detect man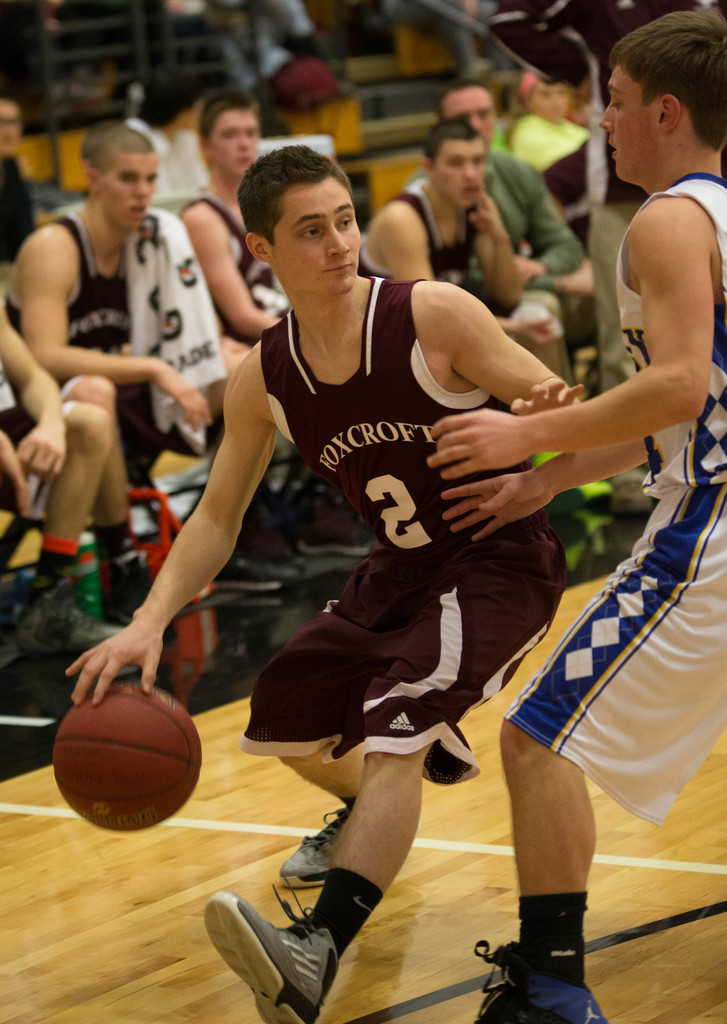
l=183, t=92, r=266, b=348
